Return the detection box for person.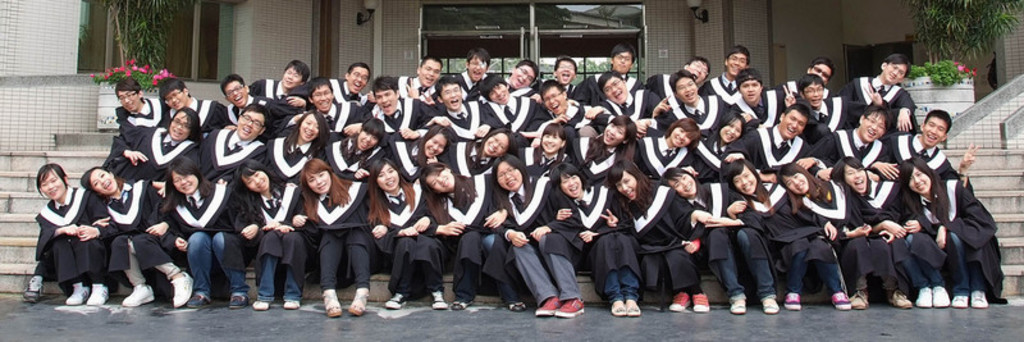
867, 110, 977, 181.
